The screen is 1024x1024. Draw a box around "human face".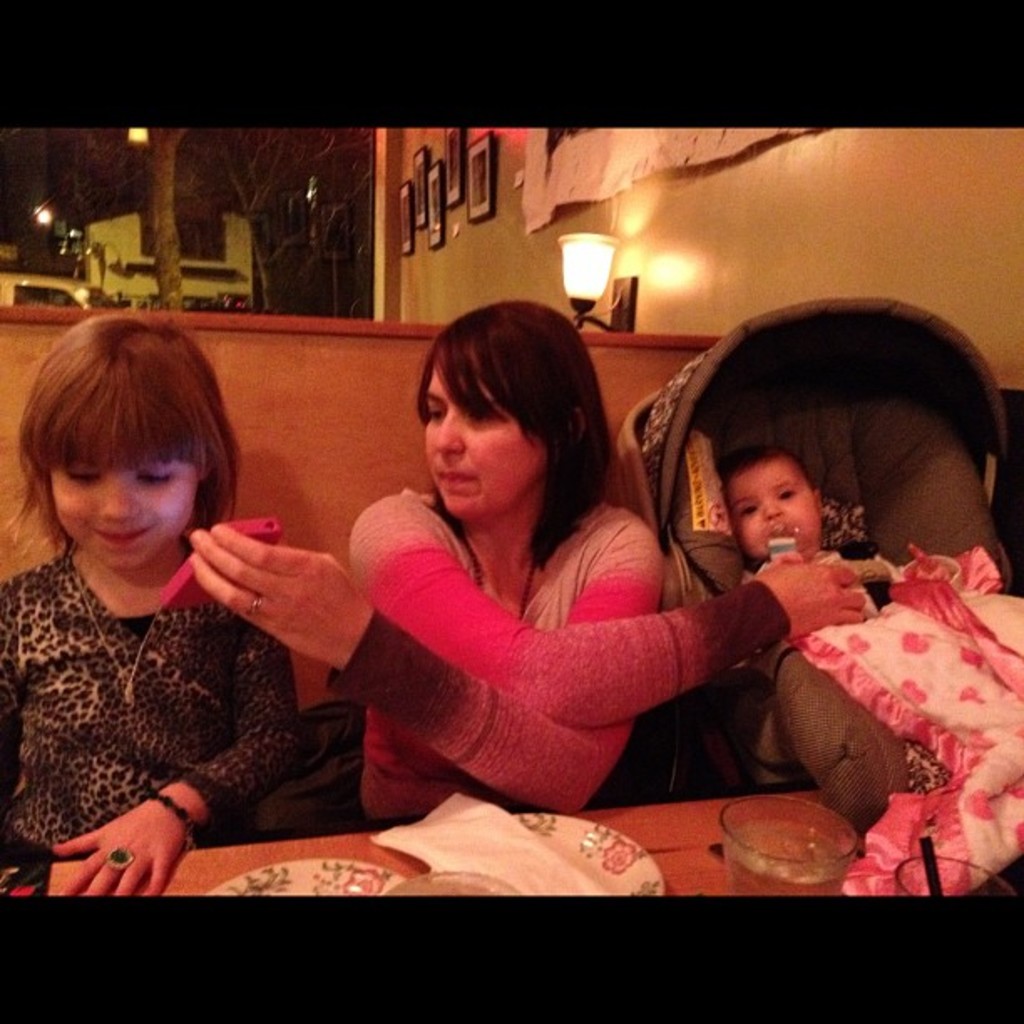
pyautogui.locateOnScreen(428, 361, 547, 514).
